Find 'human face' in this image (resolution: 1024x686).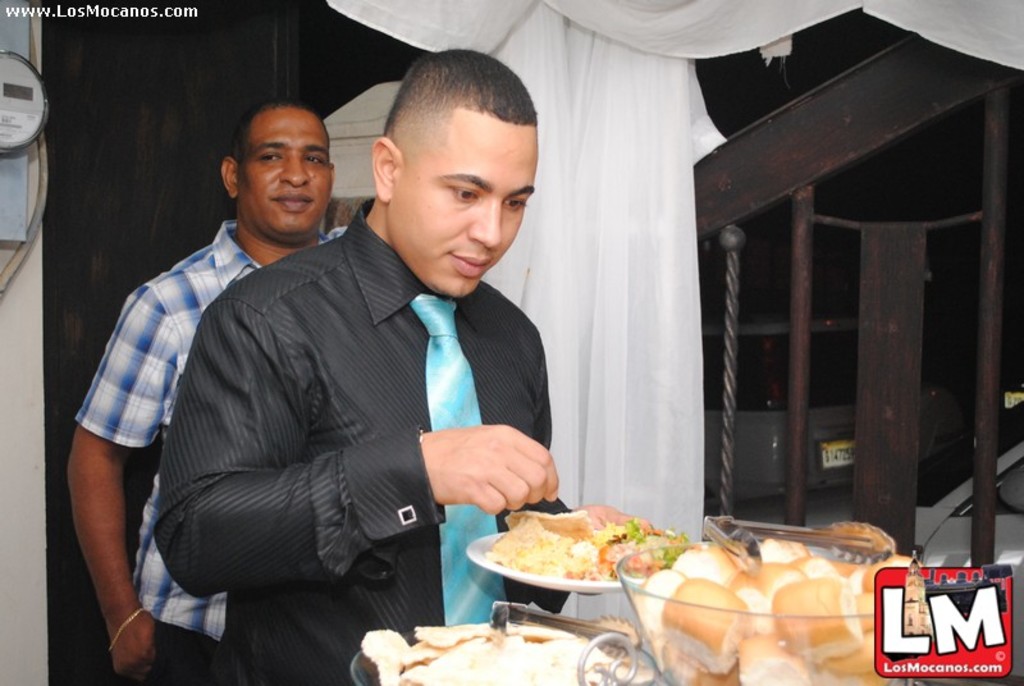
(x1=388, y1=111, x2=545, y2=308).
